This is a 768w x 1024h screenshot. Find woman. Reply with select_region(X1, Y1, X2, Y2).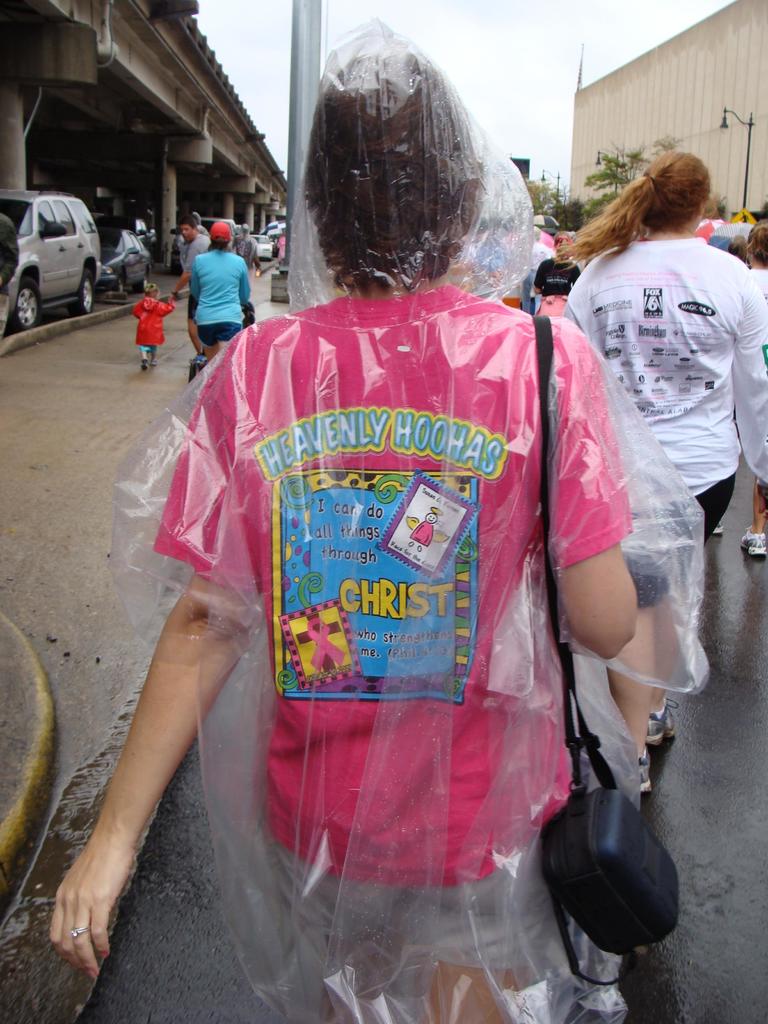
select_region(138, 89, 655, 992).
